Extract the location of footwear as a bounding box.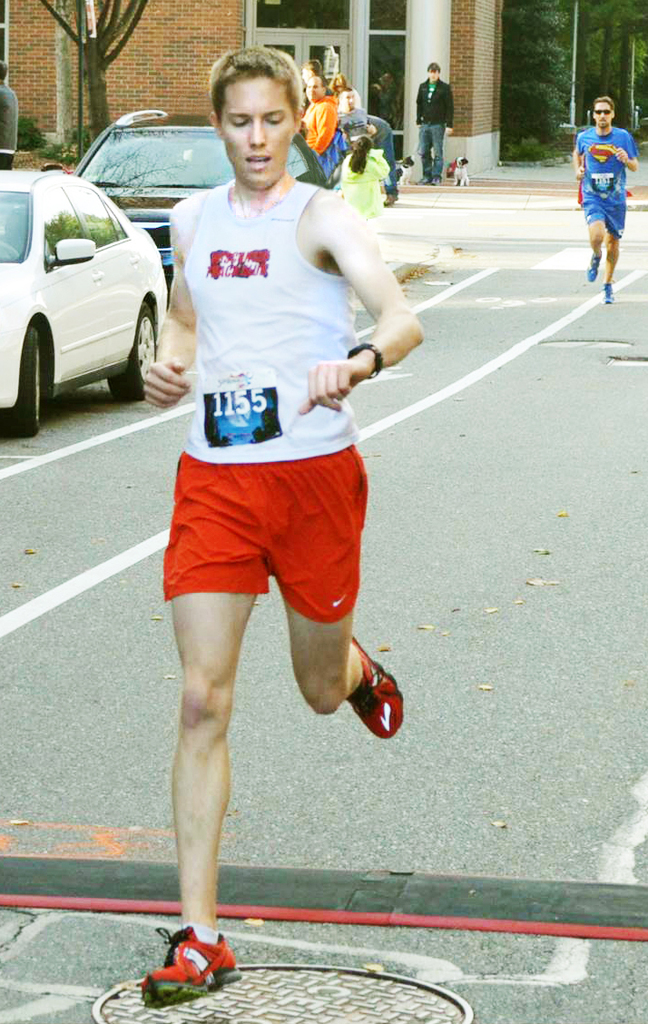
345, 632, 404, 742.
